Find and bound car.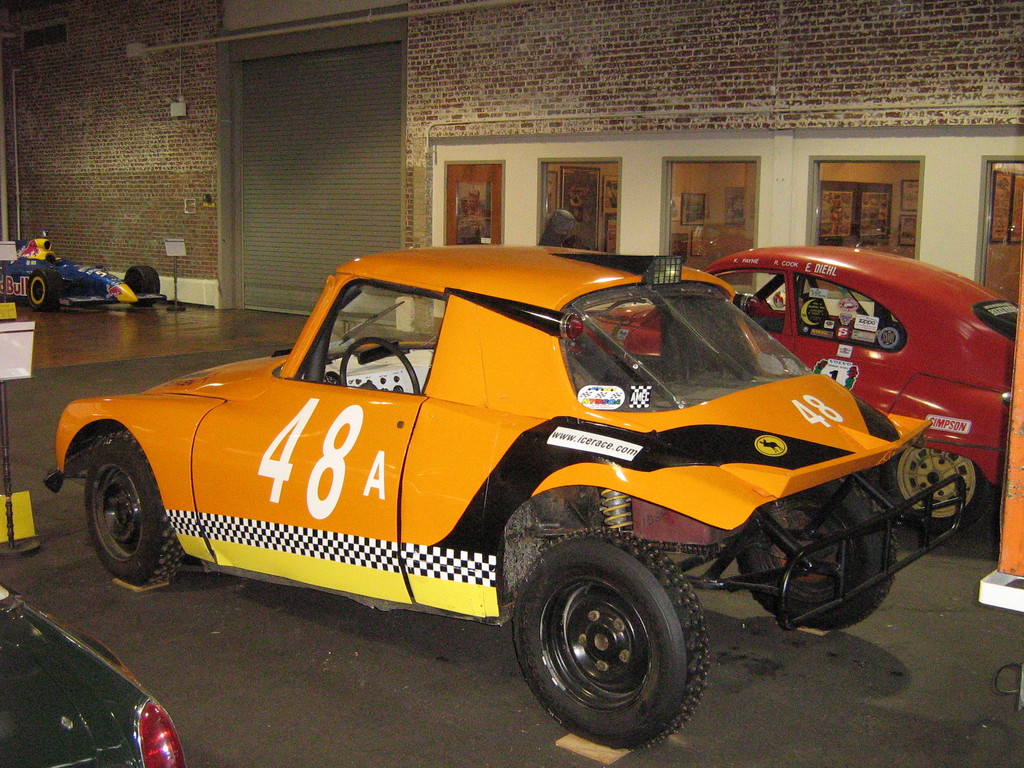
Bound: locate(0, 238, 177, 309).
